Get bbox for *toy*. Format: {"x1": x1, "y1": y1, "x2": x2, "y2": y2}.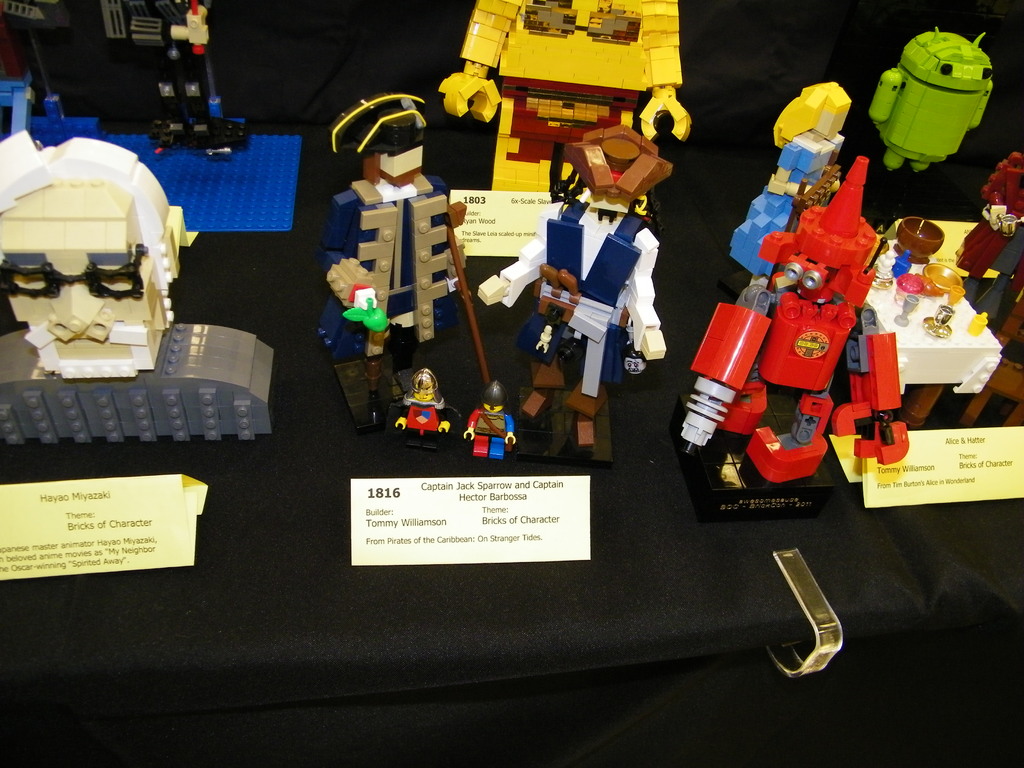
{"x1": 440, "y1": 0, "x2": 694, "y2": 232}.
